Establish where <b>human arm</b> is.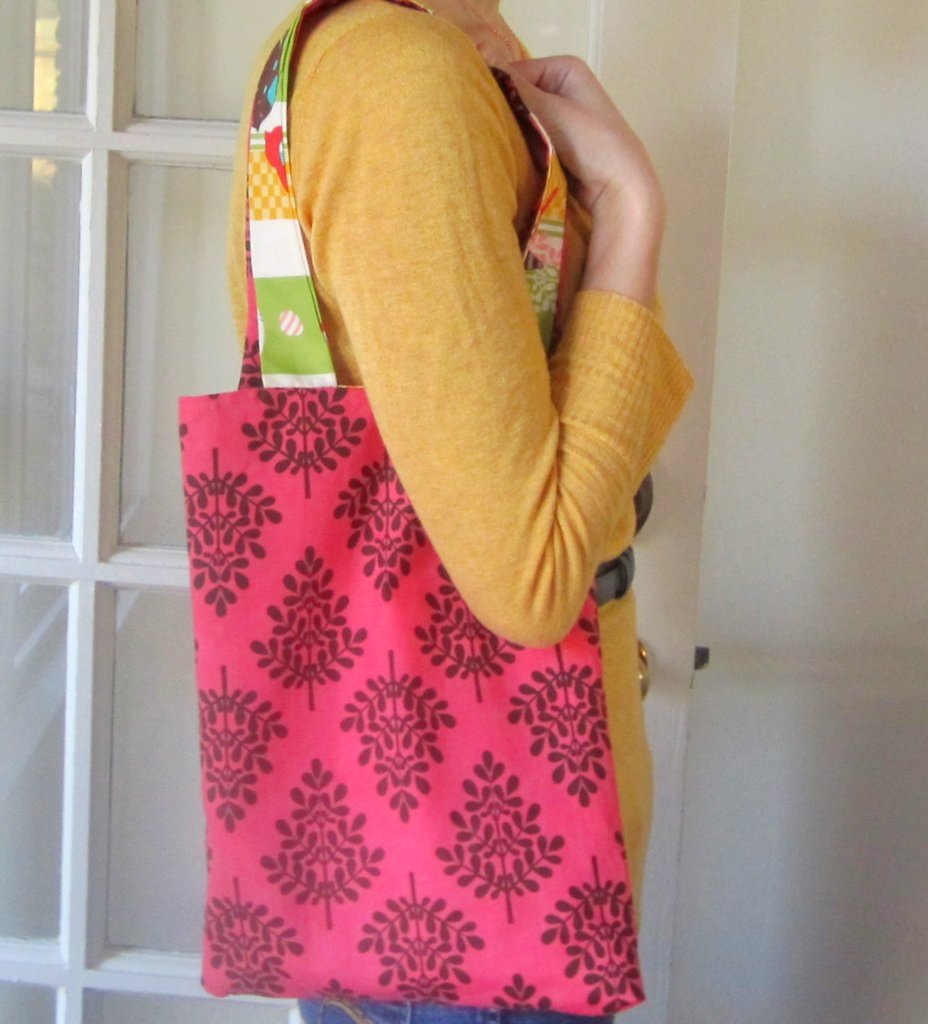
Established at (334,62,677,679).
